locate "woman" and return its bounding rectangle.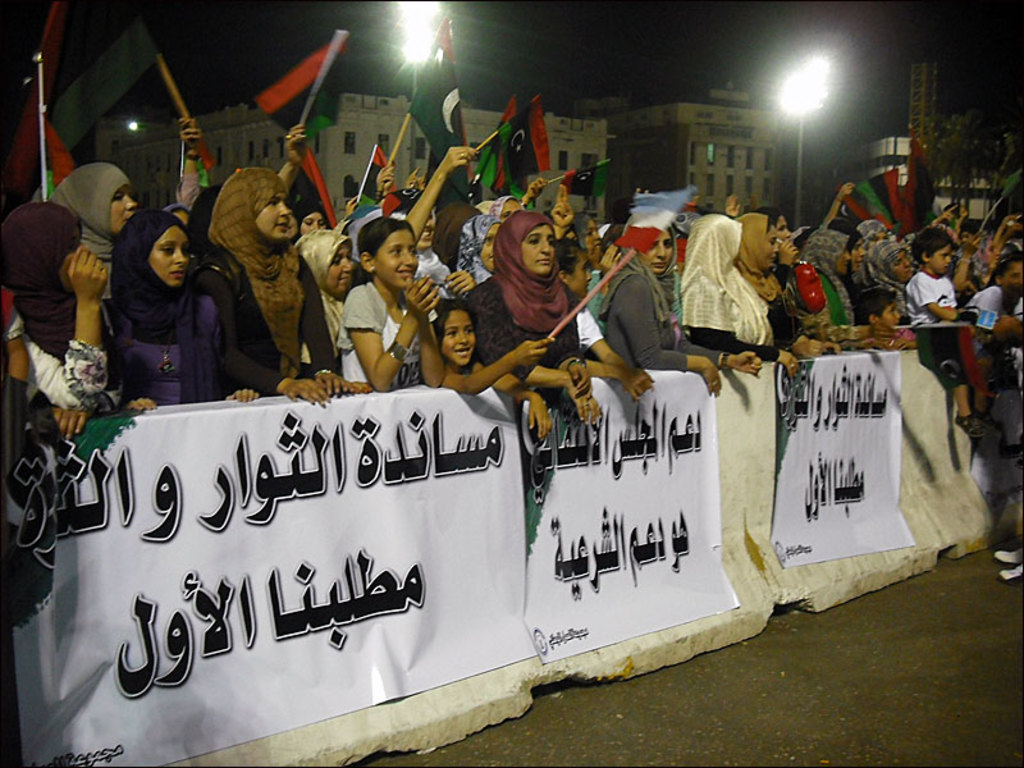
462/205/654/425.
